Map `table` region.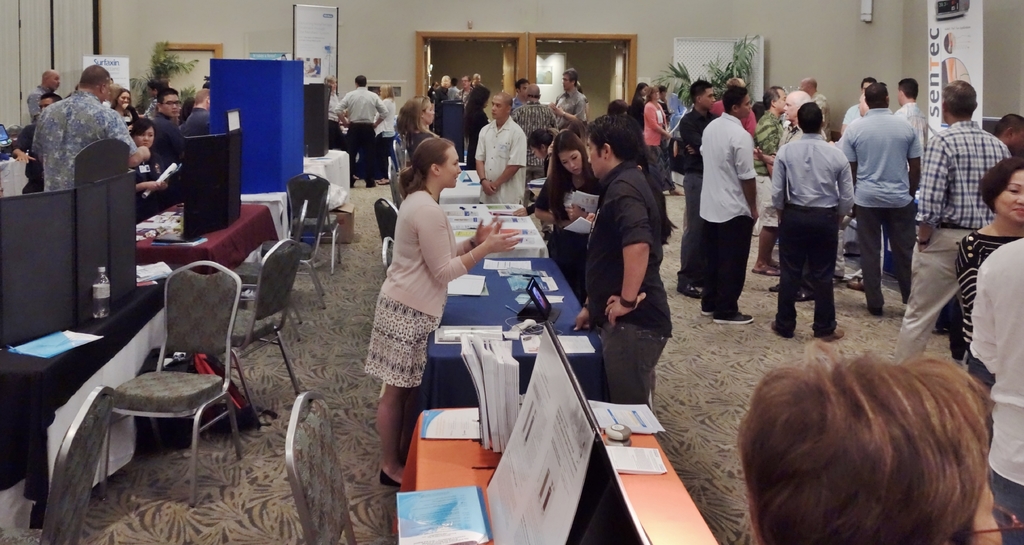
Mapped to 241, 156, 330, 242.
